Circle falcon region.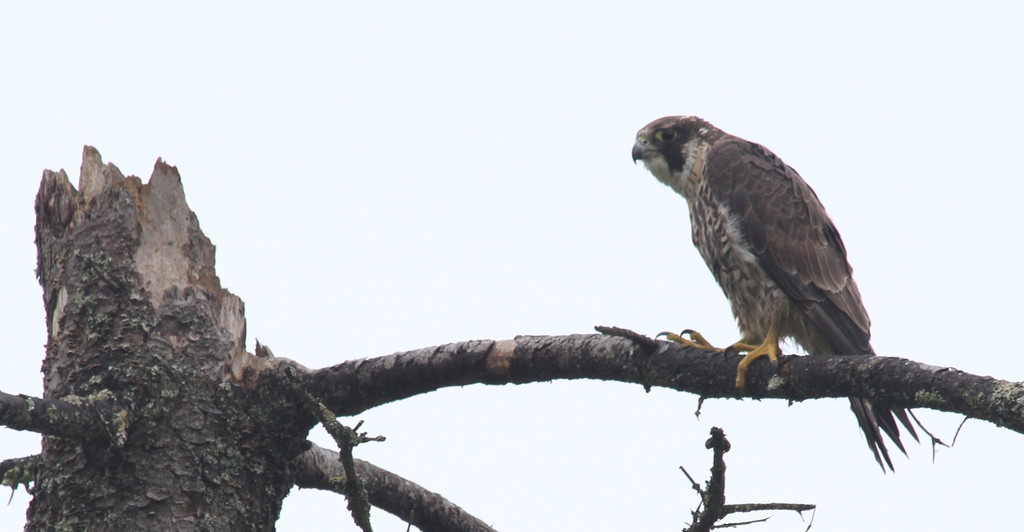
Region: <box>626,107,924,480</box>.
